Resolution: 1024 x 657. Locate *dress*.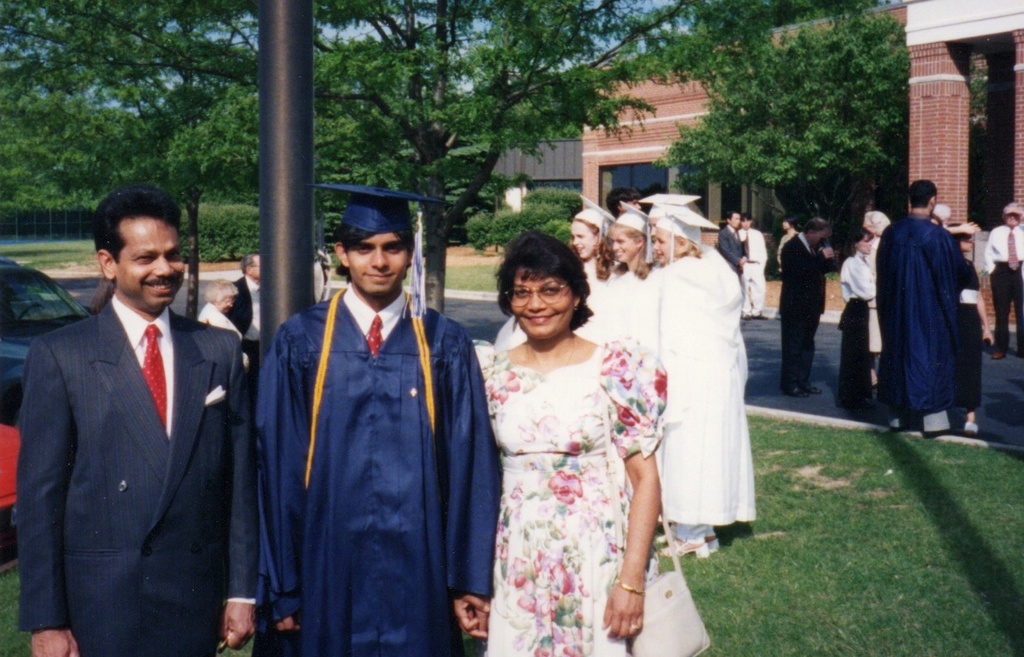
(473,334,666,656).
